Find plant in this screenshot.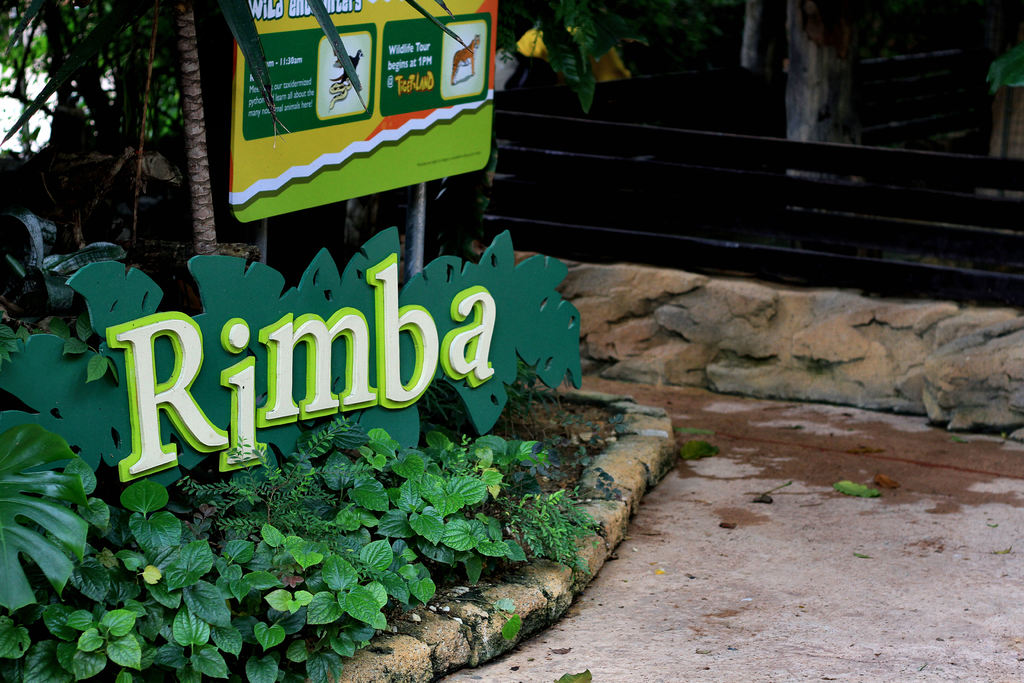
The bounding box for plant is box=[0, 0, 270, 324].
